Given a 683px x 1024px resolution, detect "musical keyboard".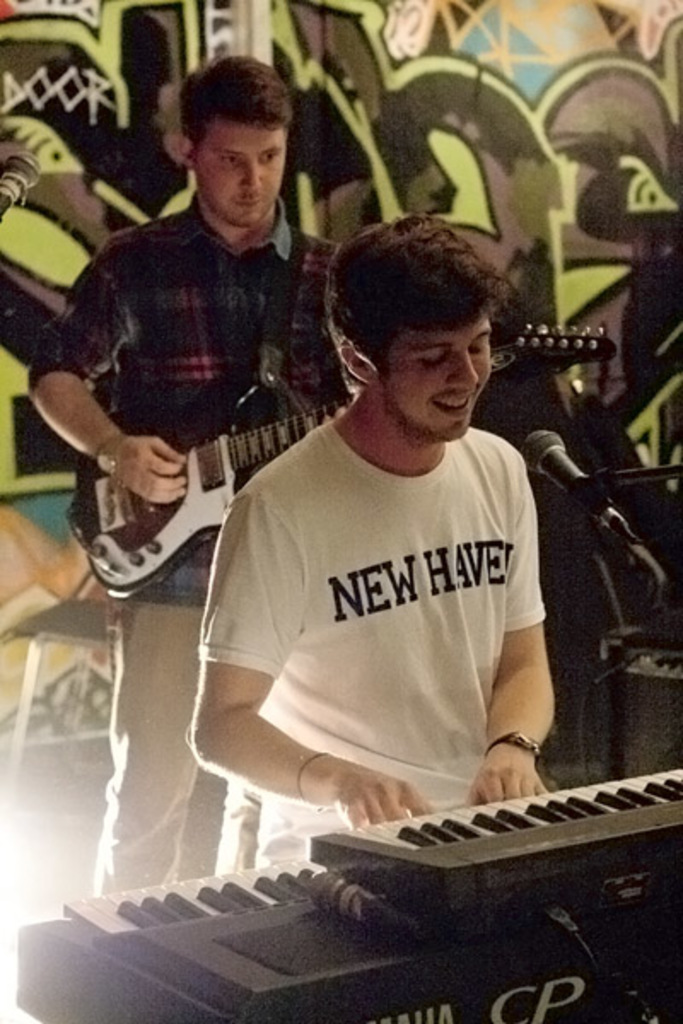
9/847/674/1022.
